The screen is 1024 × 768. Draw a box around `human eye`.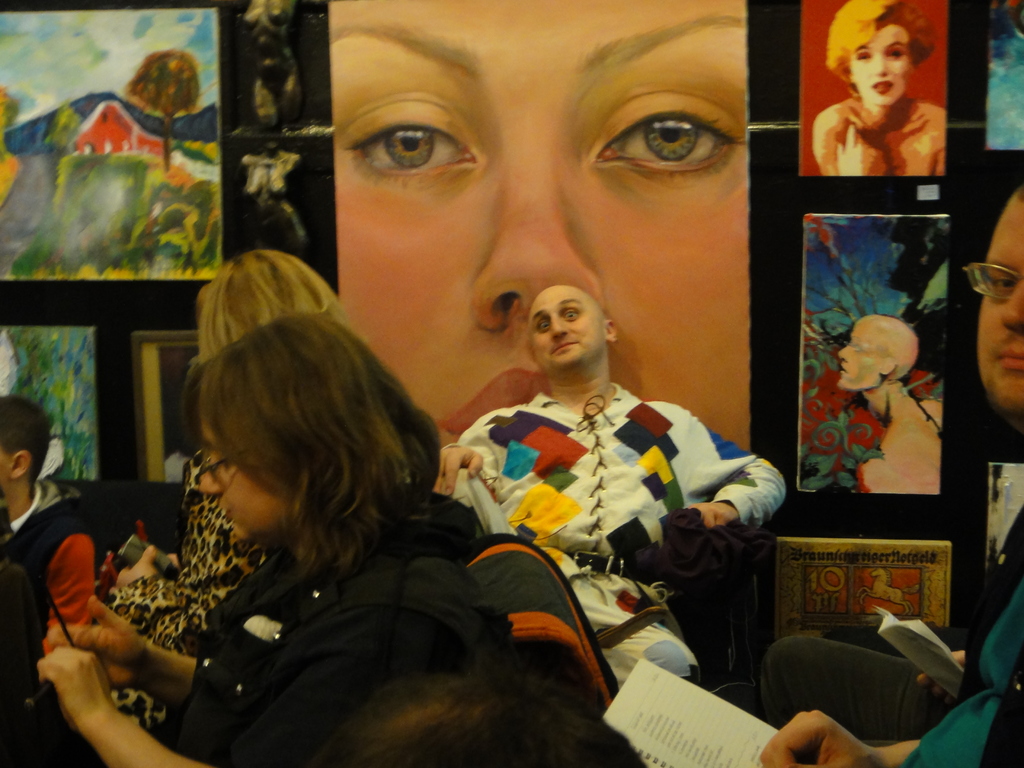
532 316 552 335.
